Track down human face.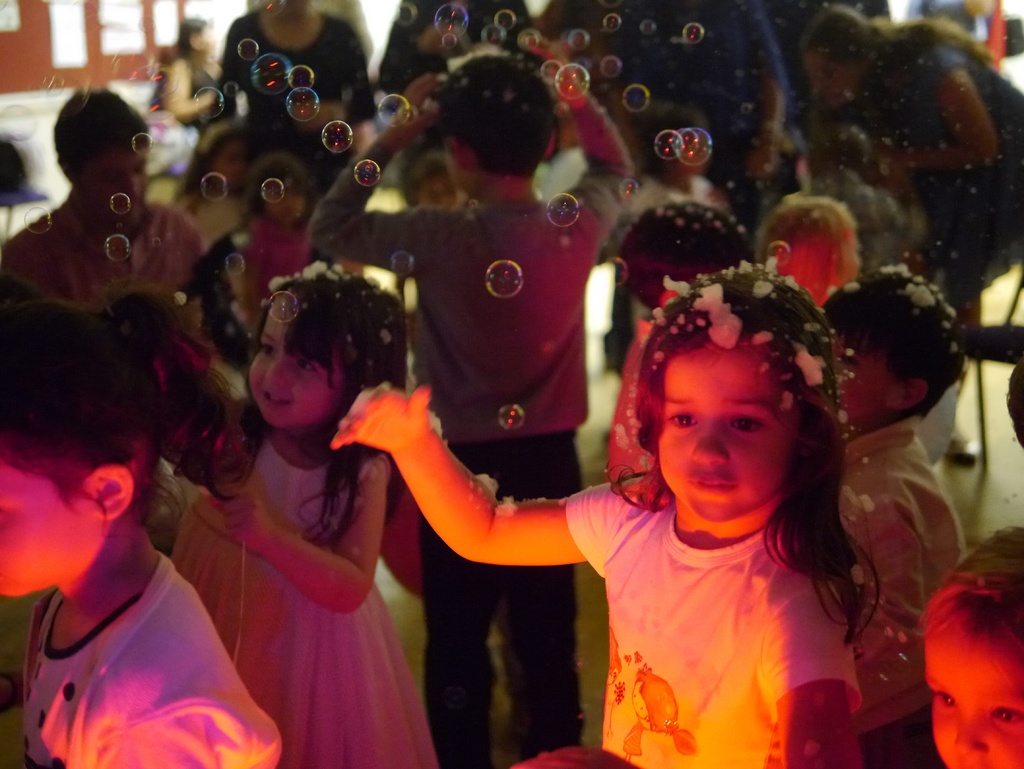
Tracked to box=[919, 629, 1023, 768].
